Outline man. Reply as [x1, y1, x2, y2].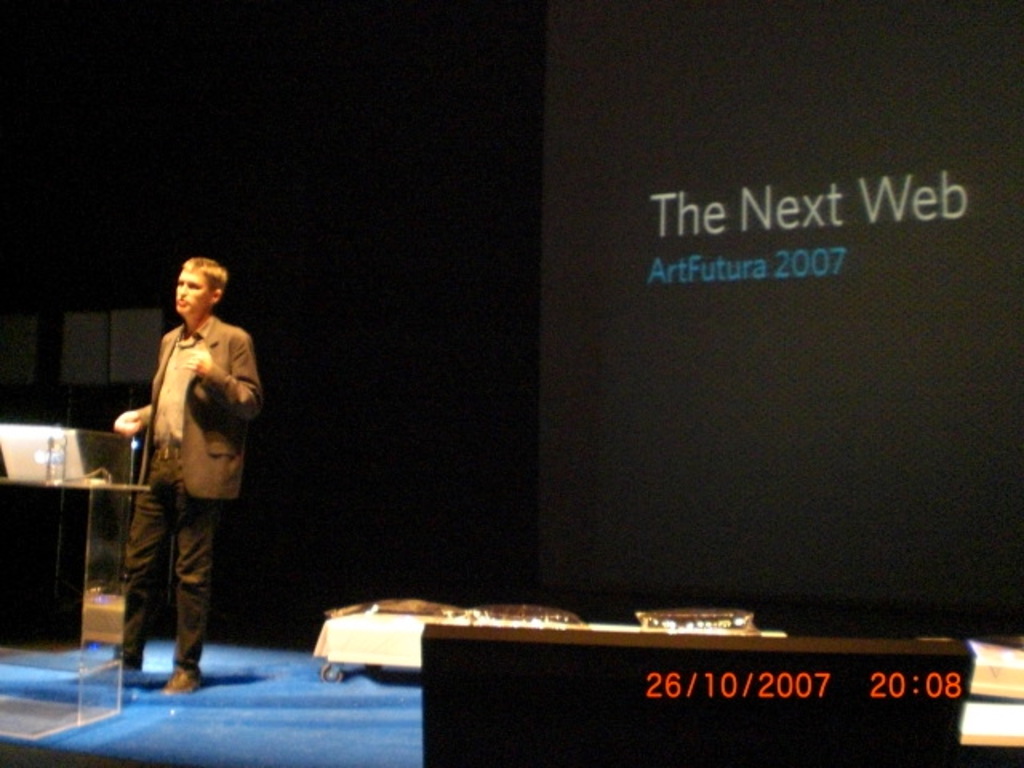
[104, 256, 264, 699].
